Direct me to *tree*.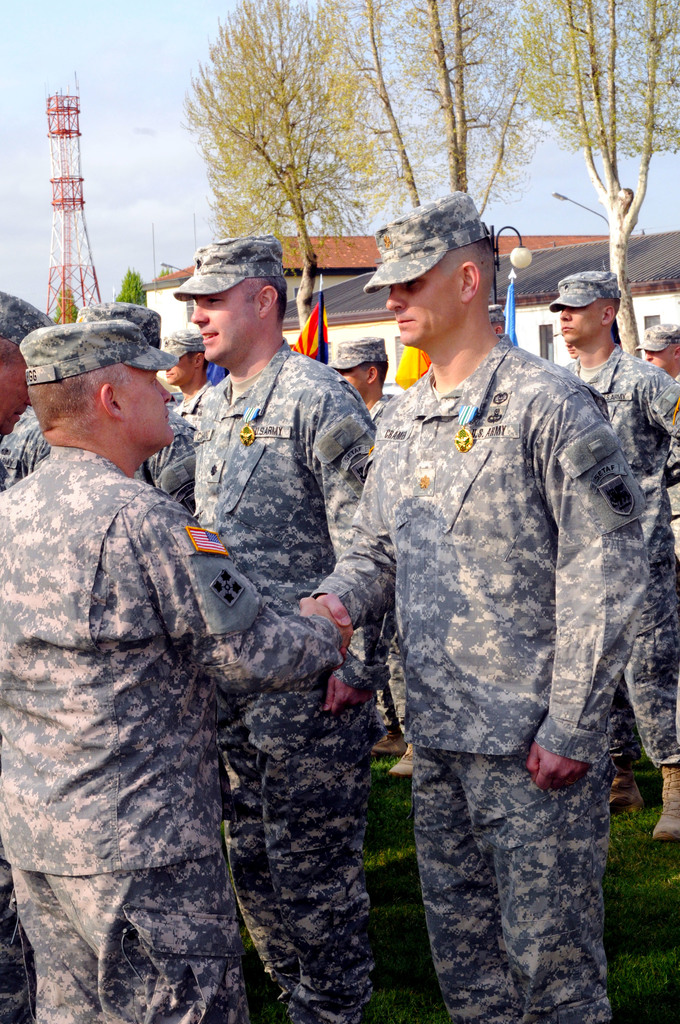
Direction: 330/0/508/212.
